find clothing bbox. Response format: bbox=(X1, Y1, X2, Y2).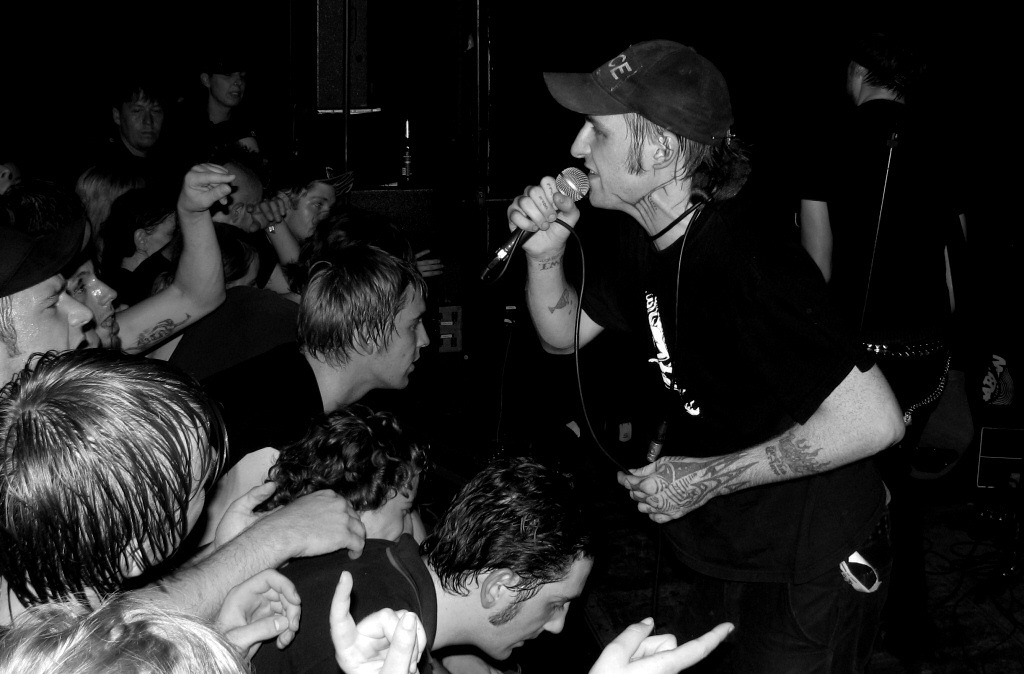
bbox=(554, 182, 905, 596).
